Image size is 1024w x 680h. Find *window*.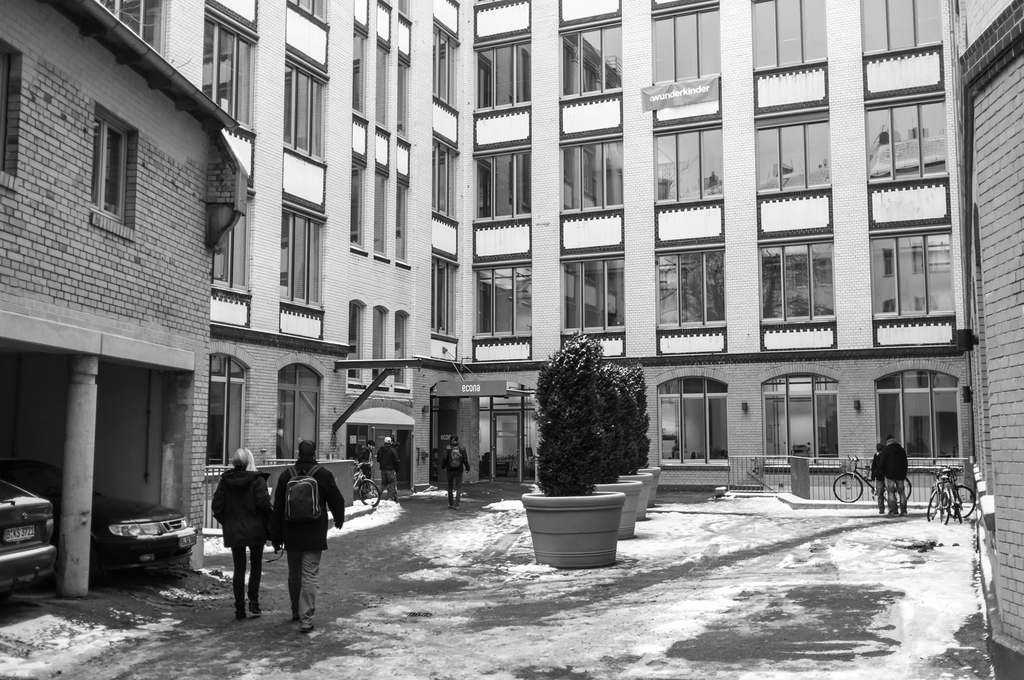
465,258,532,338.
